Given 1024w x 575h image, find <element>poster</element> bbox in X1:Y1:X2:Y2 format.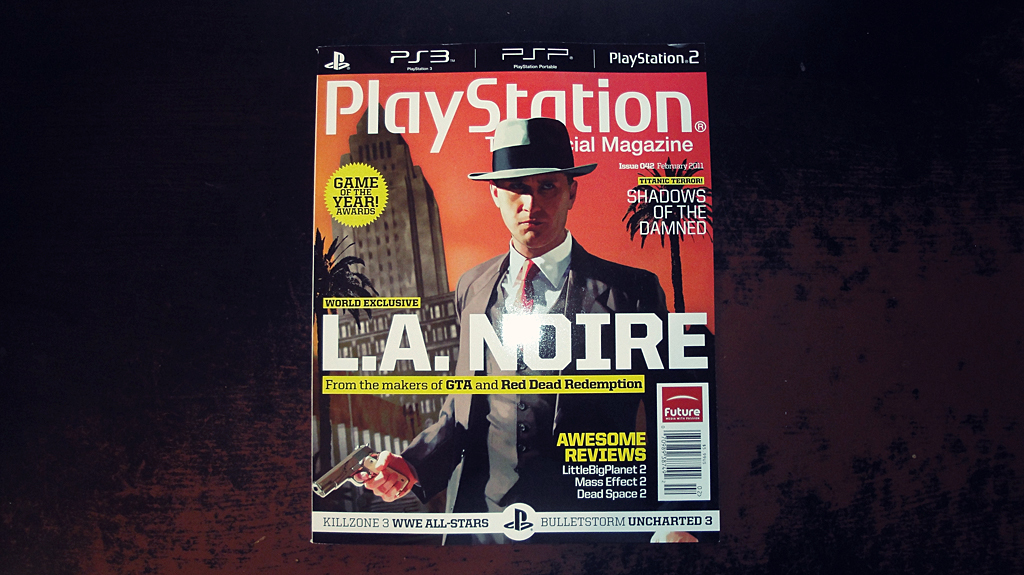
307:40:716:542.
